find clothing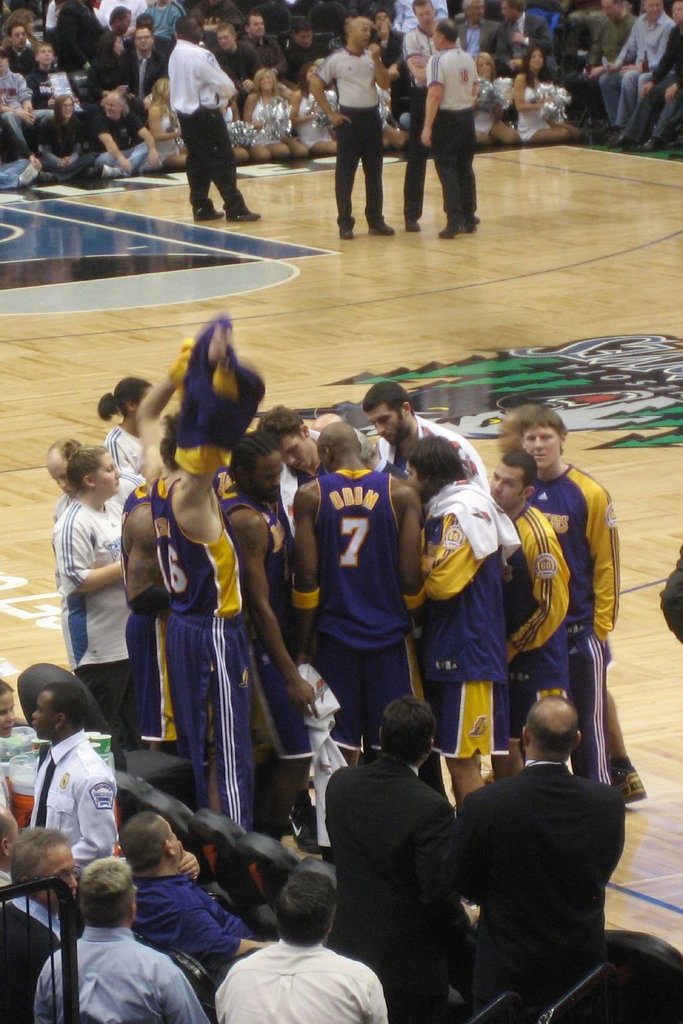
(32, 914, 188, 1021)
